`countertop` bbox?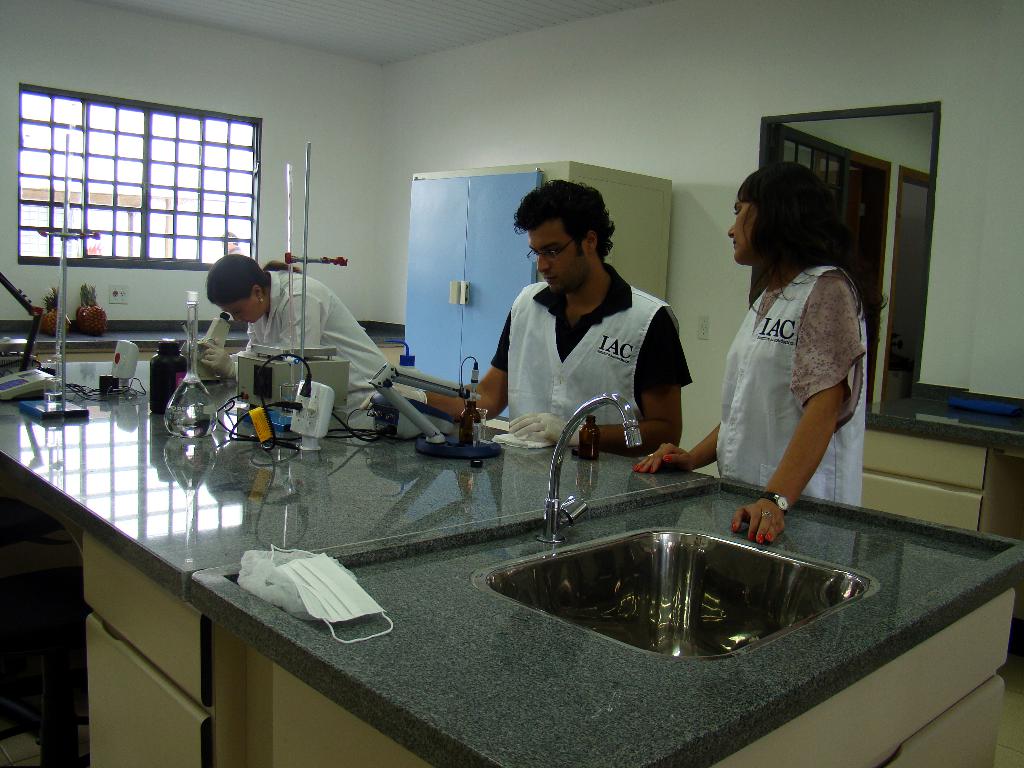
0 330 405 353
